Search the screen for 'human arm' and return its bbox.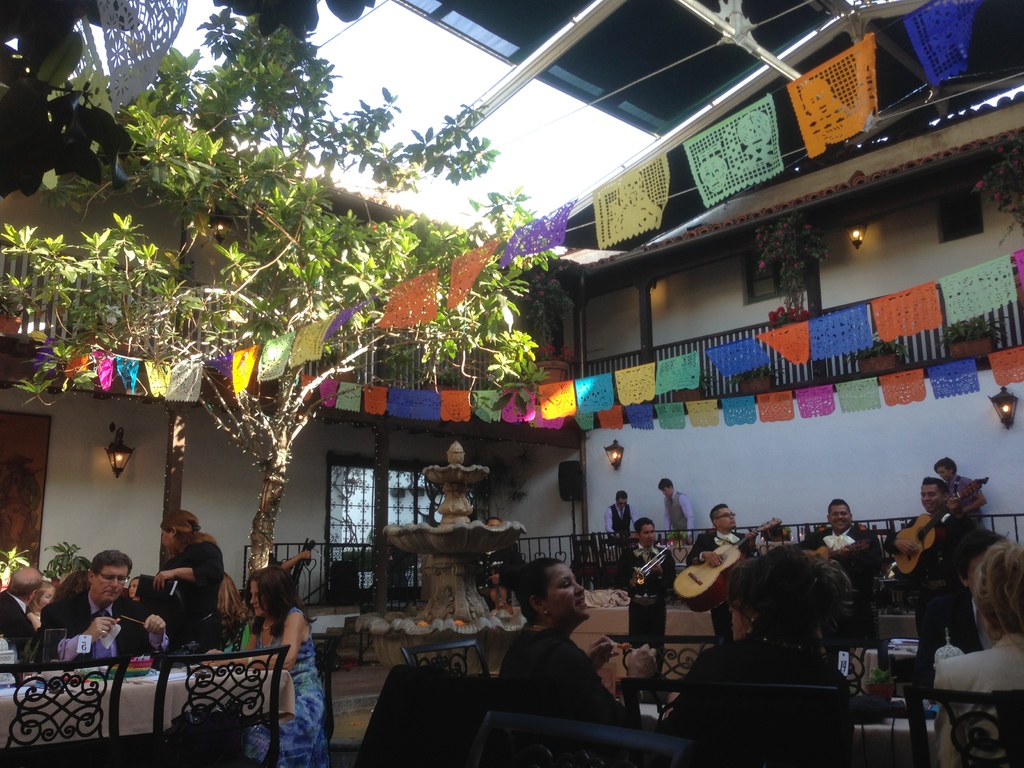
Found: left=612, top=551, right=643, bottom=589.
